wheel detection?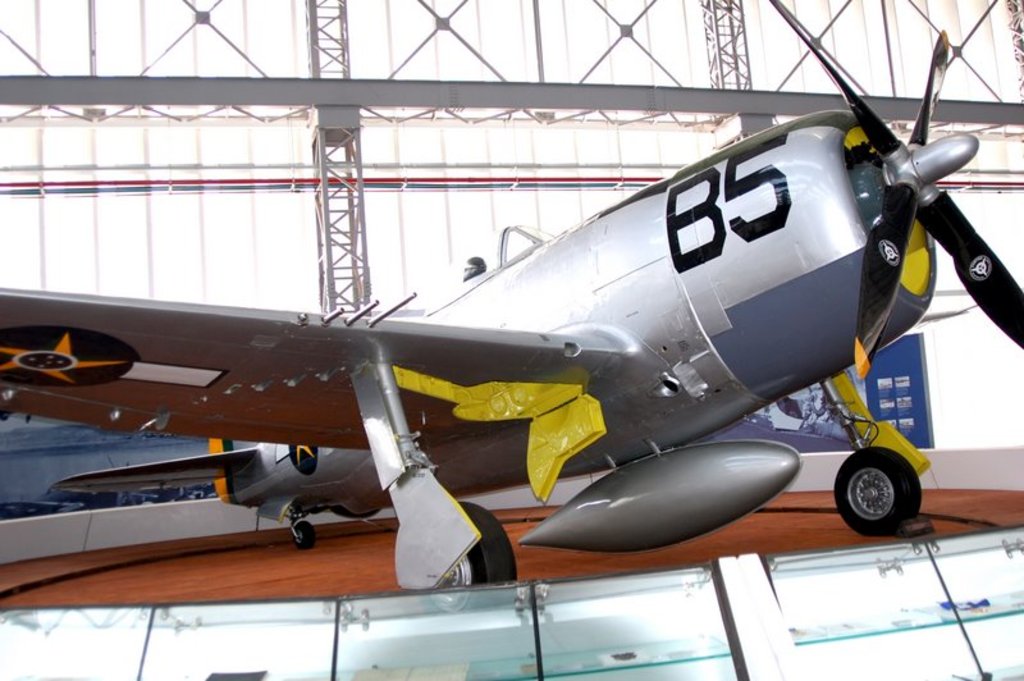
422,503,529,607
